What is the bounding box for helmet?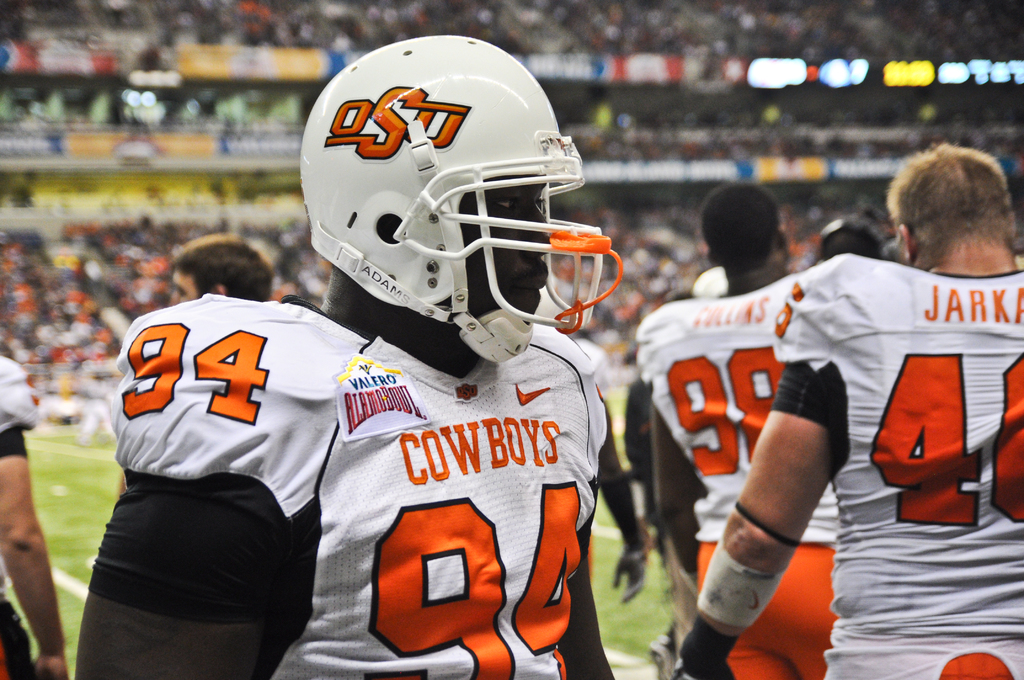
x1=298 y1=33 x2=627 y2=362.
